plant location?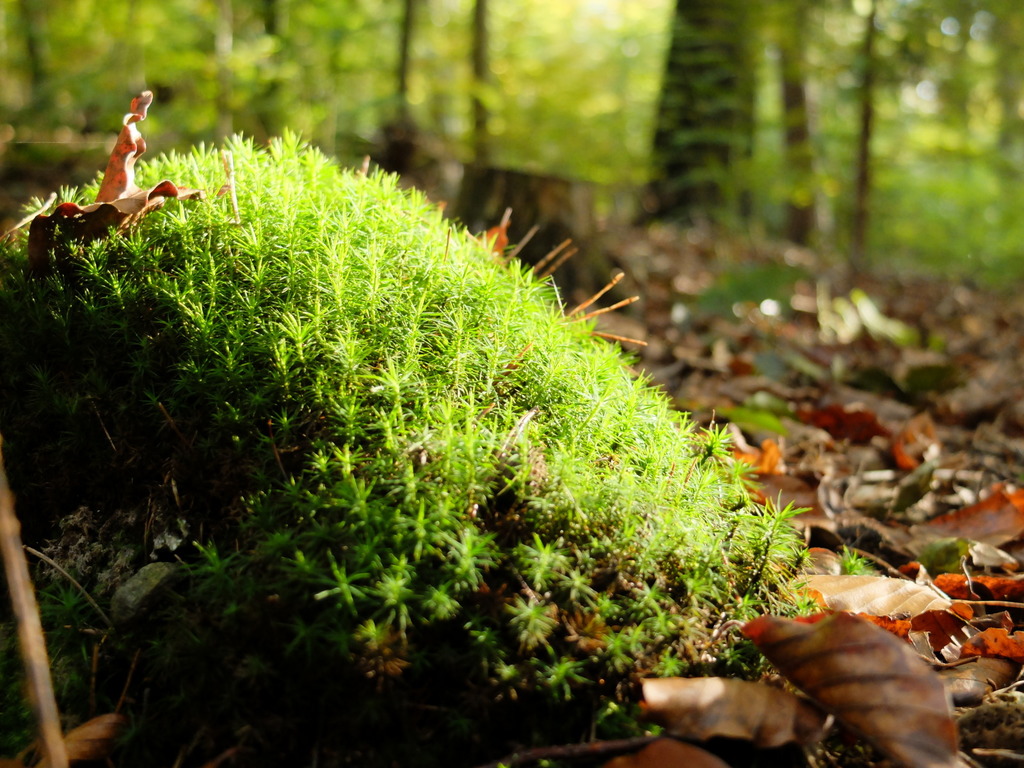
168 23 294 150
